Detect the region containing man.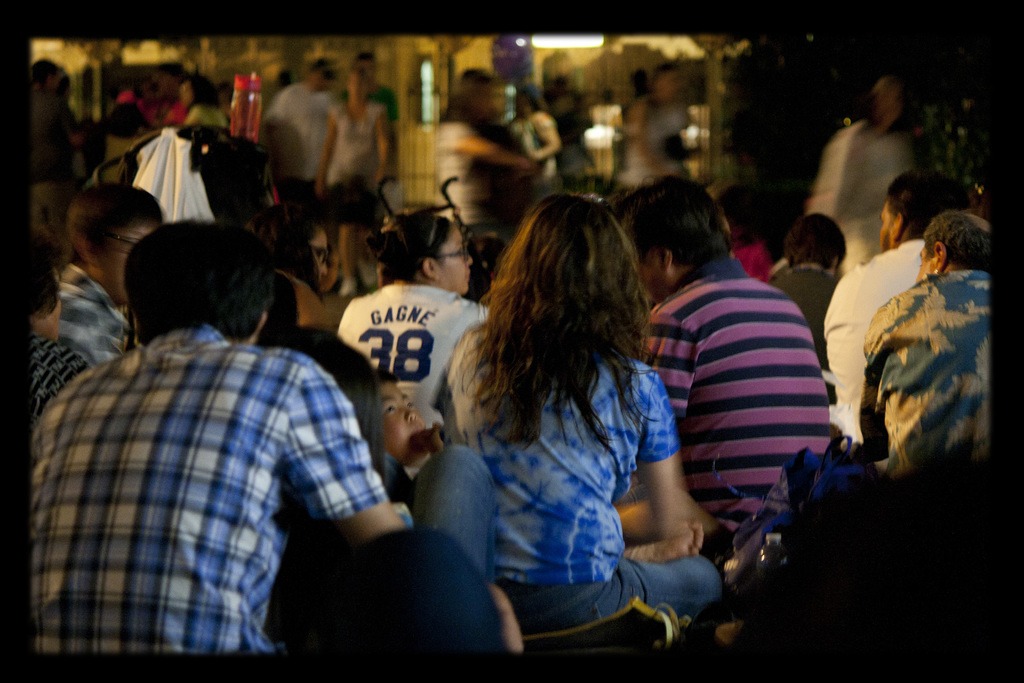
(x1=817, y1=168, x2=1004, y2=484).
